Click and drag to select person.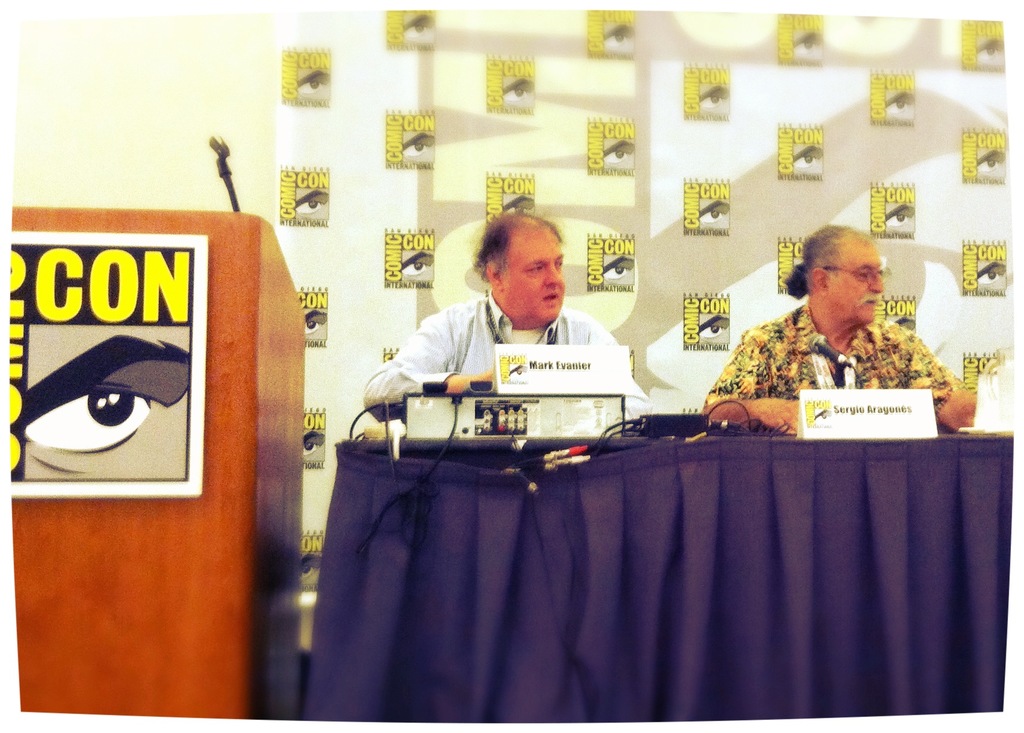
Selection: 360/215/630/425.
